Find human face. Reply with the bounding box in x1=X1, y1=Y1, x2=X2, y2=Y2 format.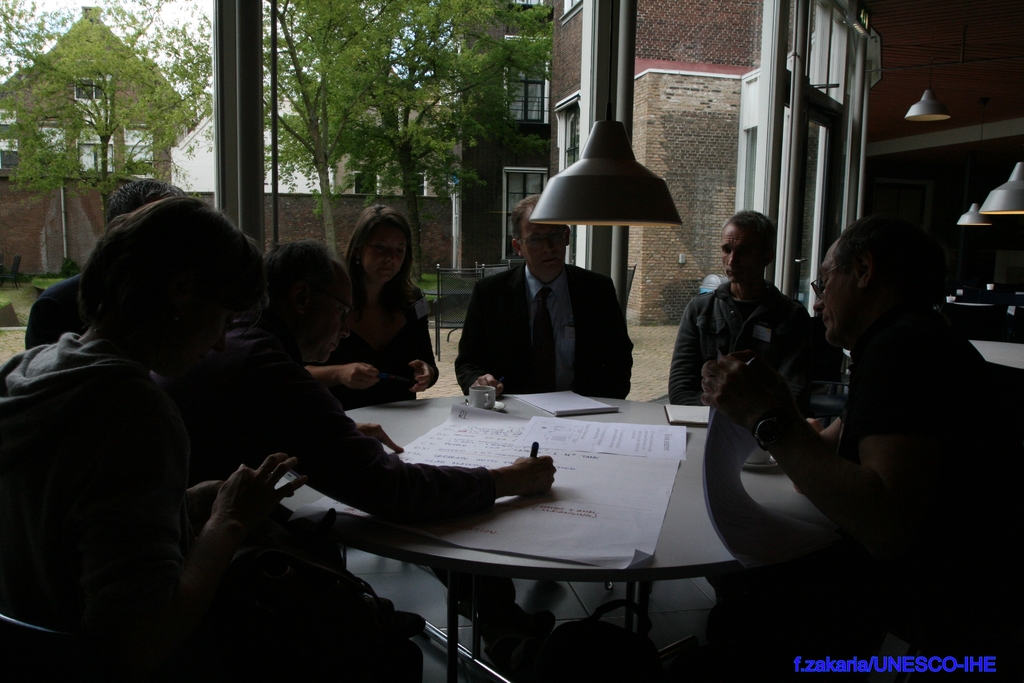
x1=810, y1=238, x2=860, y2=343.
